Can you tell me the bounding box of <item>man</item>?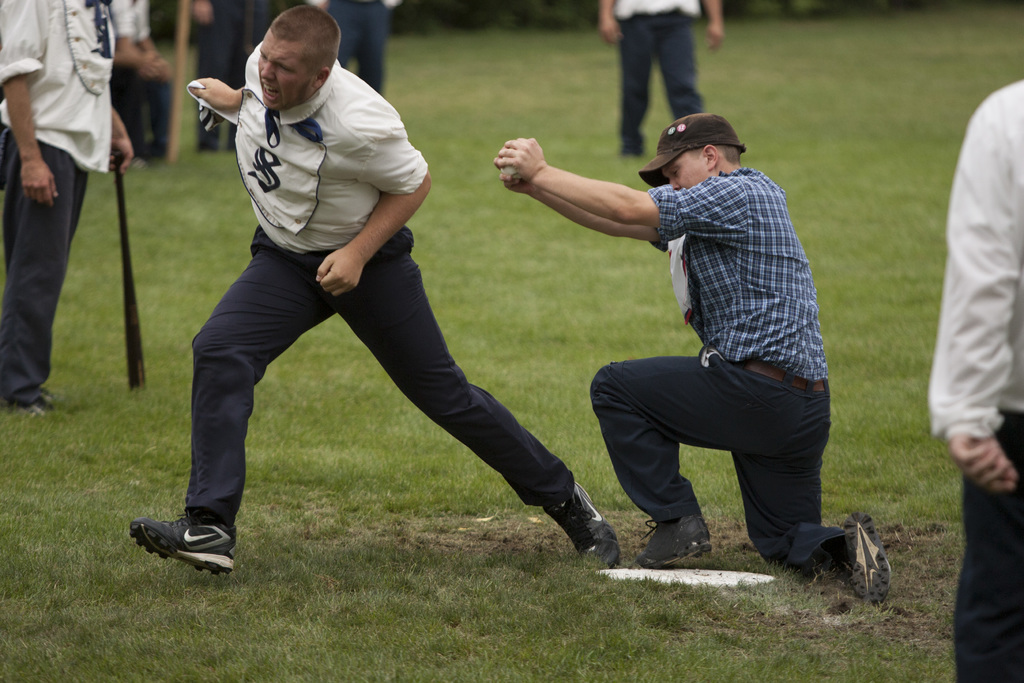
locate(124, 4, 624, 575).
